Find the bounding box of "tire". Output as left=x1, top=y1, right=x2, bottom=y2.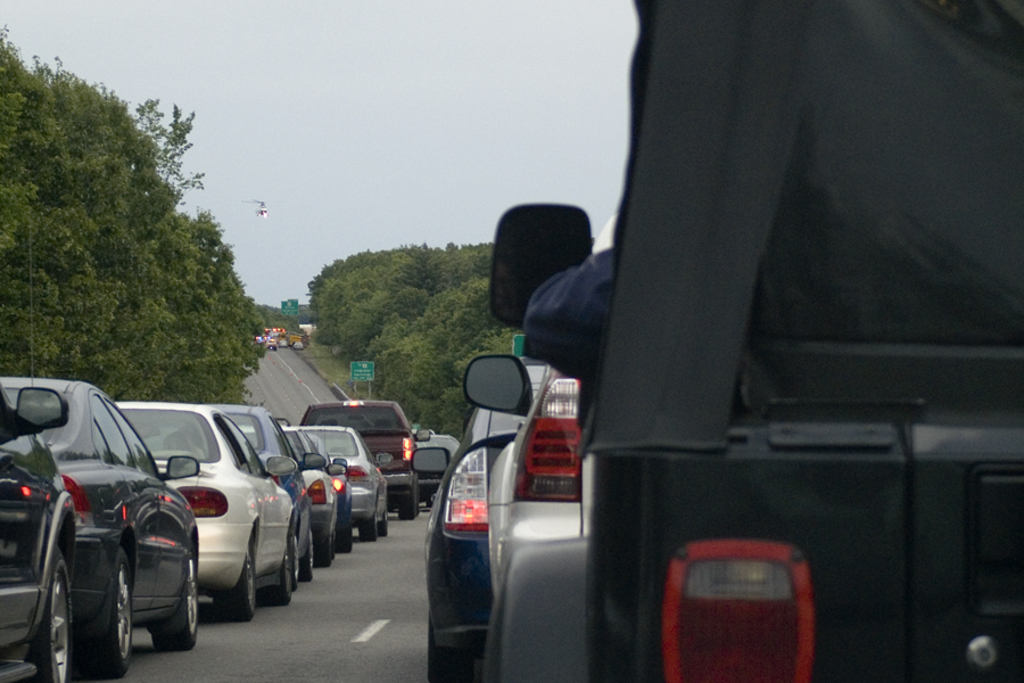
left=303, top=520, right=314, bottom=581.
